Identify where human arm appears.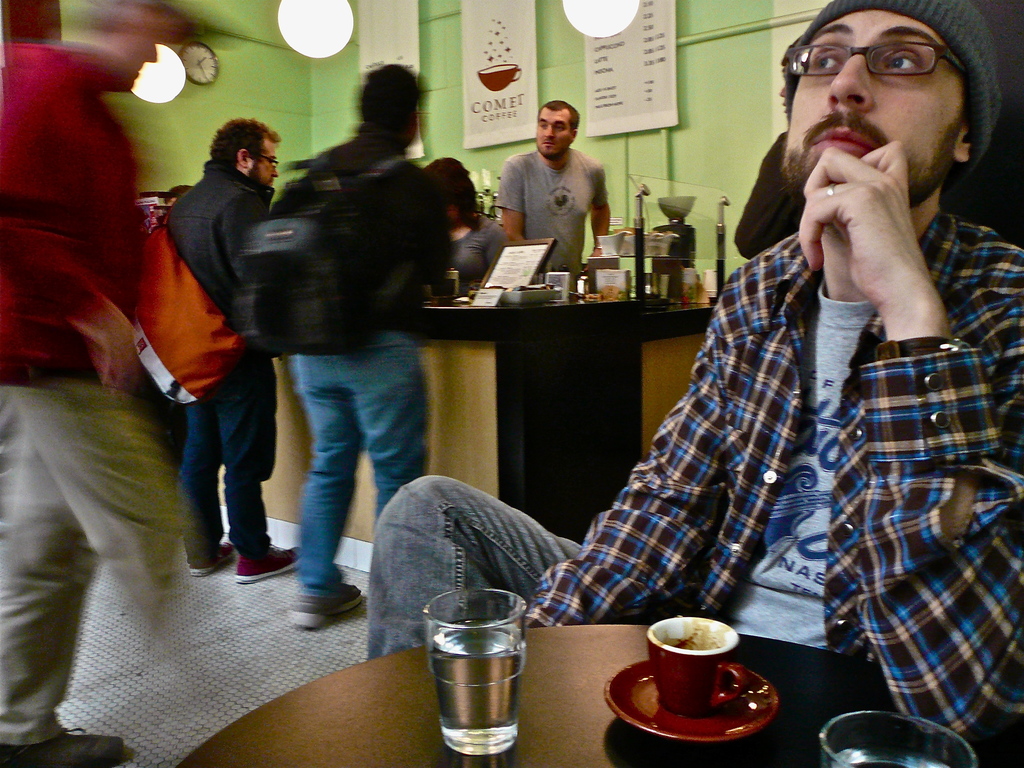
Appears at Rect(530, 303, 724, 630).
